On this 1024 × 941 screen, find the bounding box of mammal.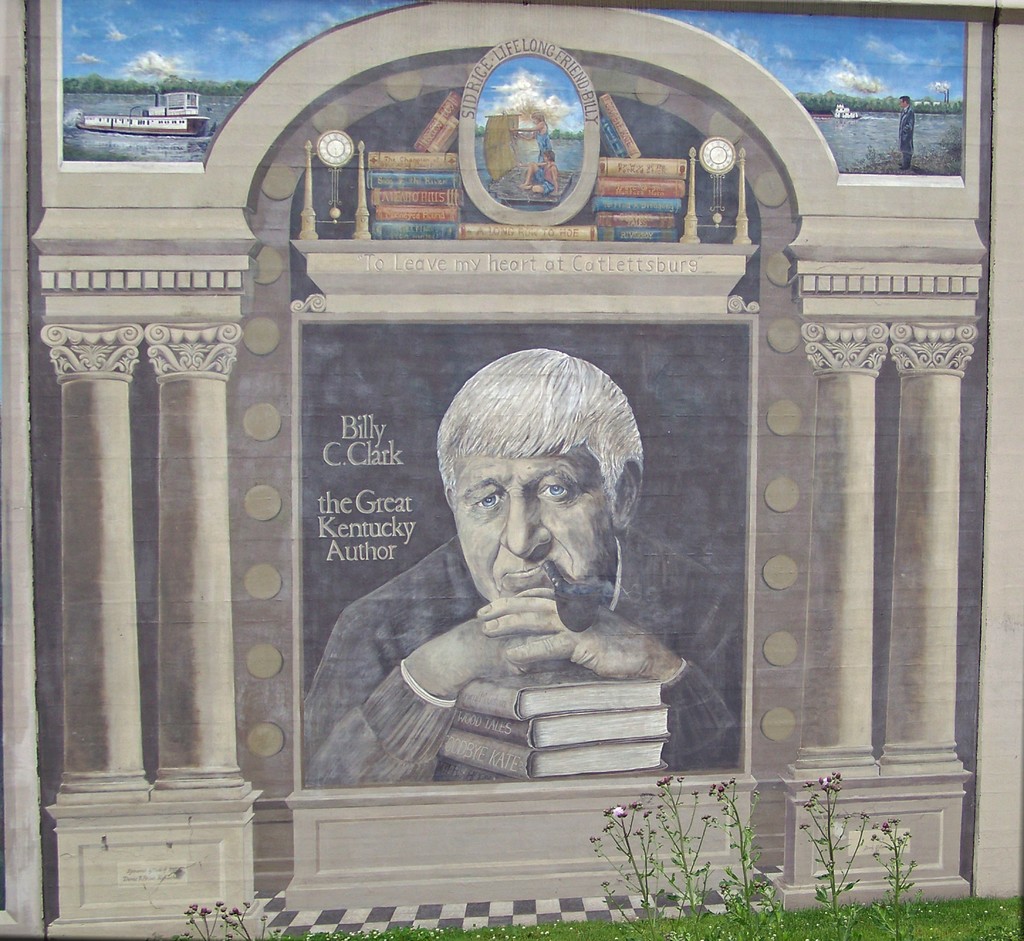
Bounding box: bbox=[507, 110, 552, 160].
